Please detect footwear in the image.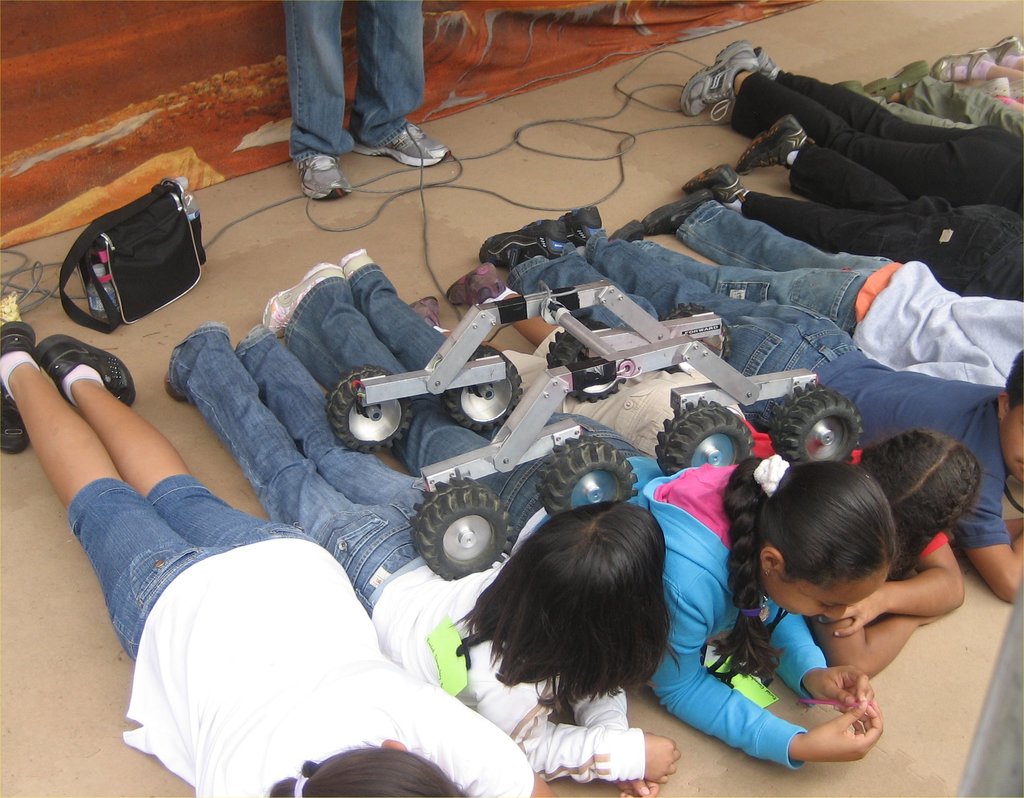
410 295 437 322.
